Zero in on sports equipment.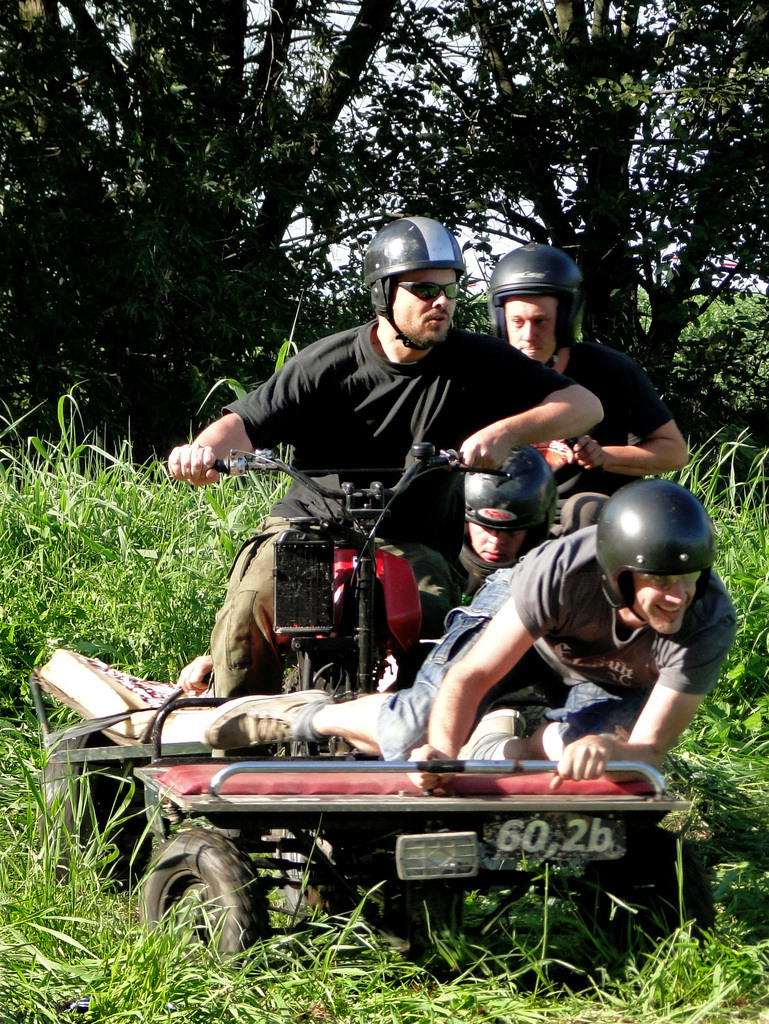
Zeroed in: BBox(361, 216, 468, 352).
